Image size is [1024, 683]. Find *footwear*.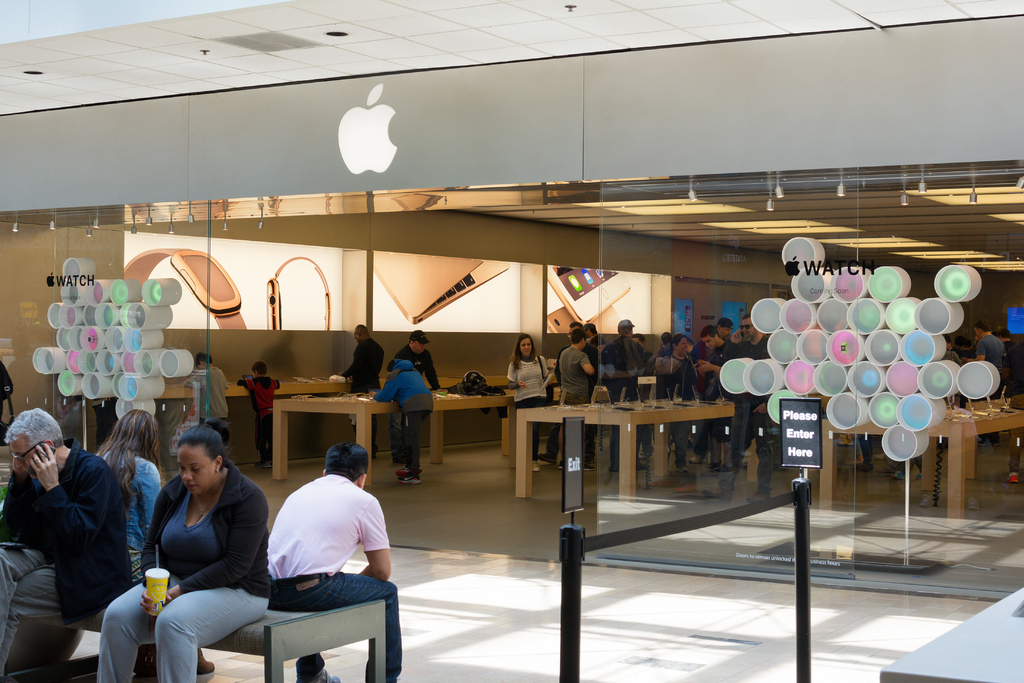
box=[675, 482, 697, 495].
